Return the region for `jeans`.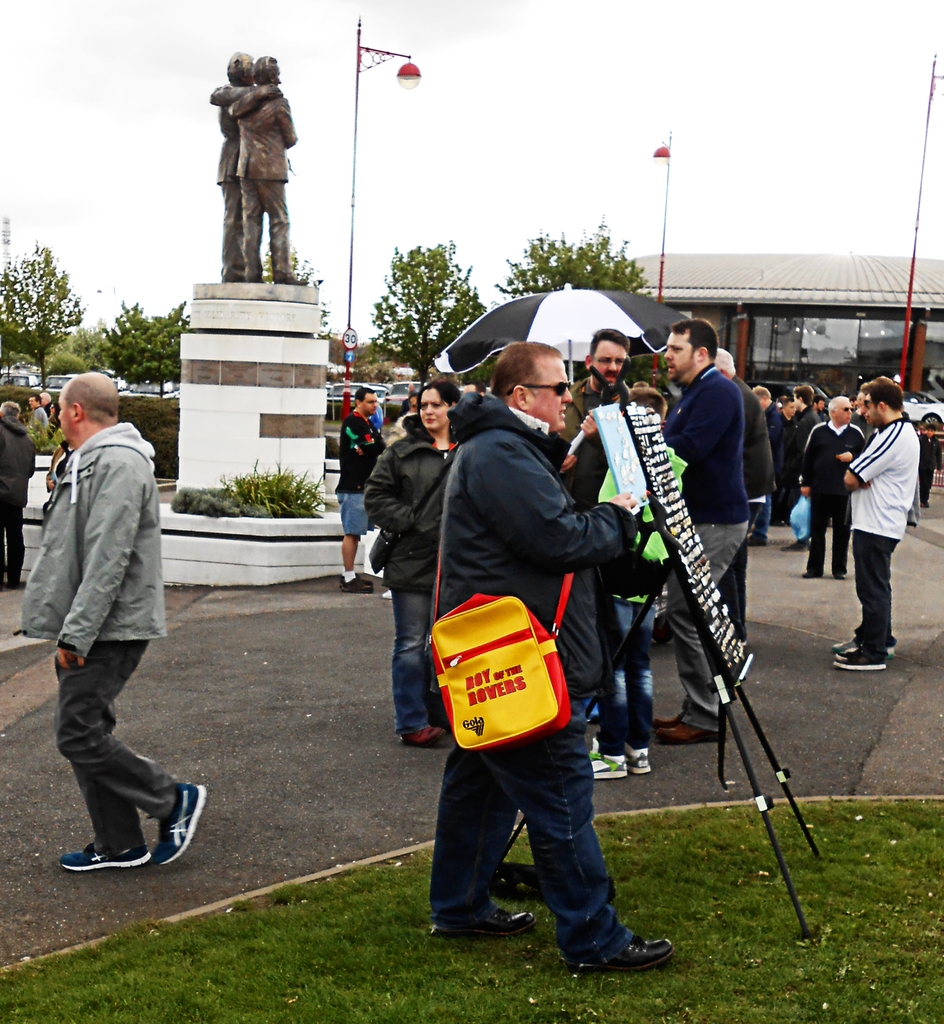
[x1=850, y1=523, x2=896, y2=669].
